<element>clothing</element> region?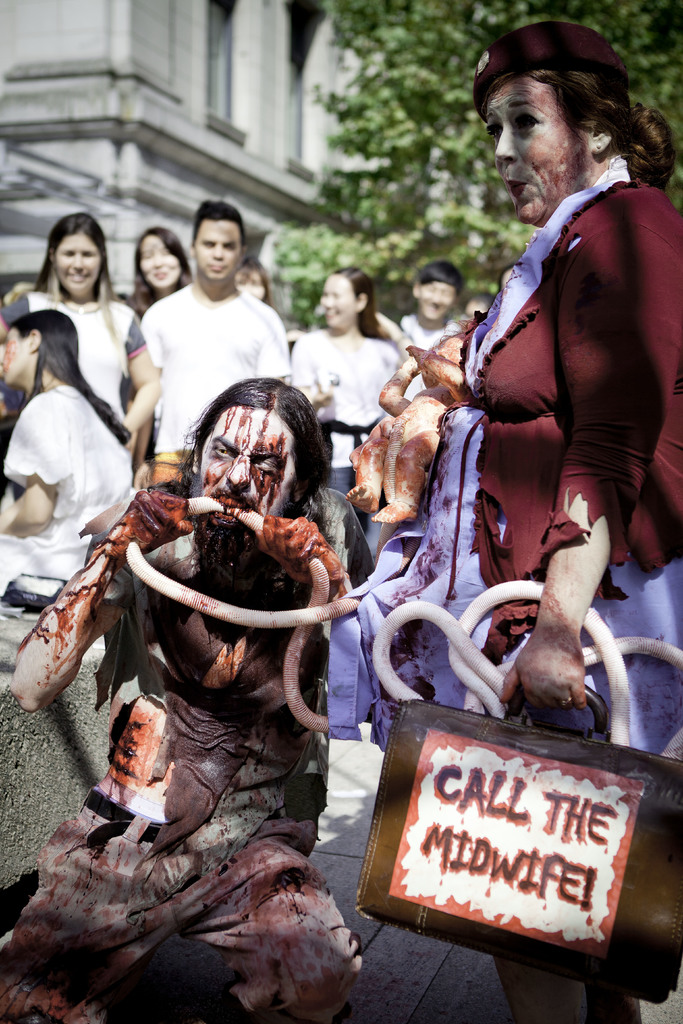
bbox=(0, 289, 147, 422)
